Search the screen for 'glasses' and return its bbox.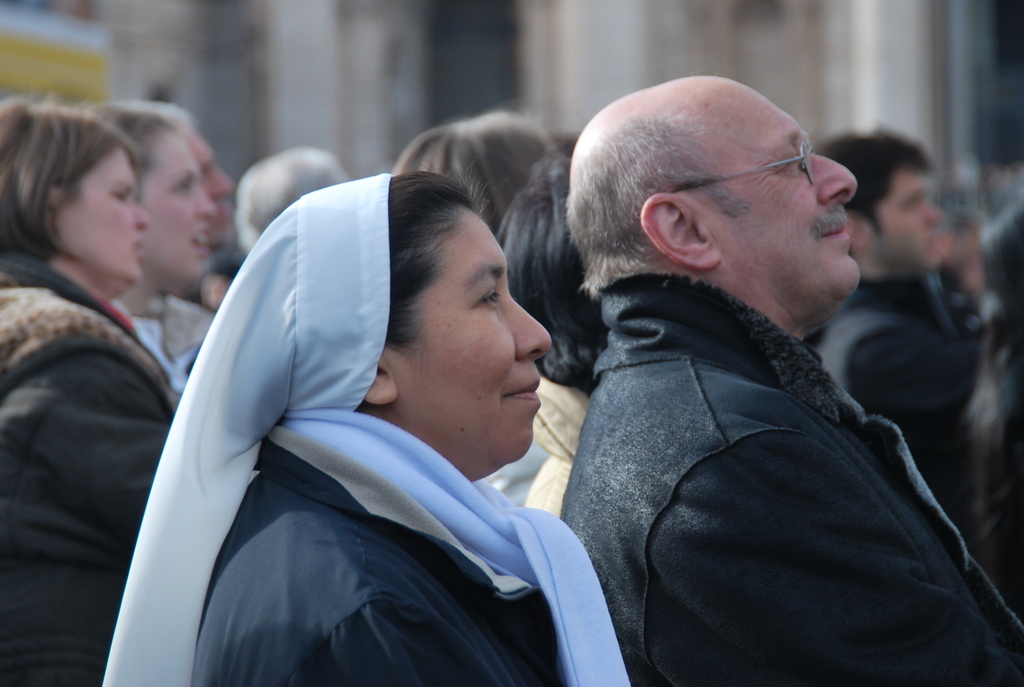
Found: <region>677, 136, 818, 185</region>.
